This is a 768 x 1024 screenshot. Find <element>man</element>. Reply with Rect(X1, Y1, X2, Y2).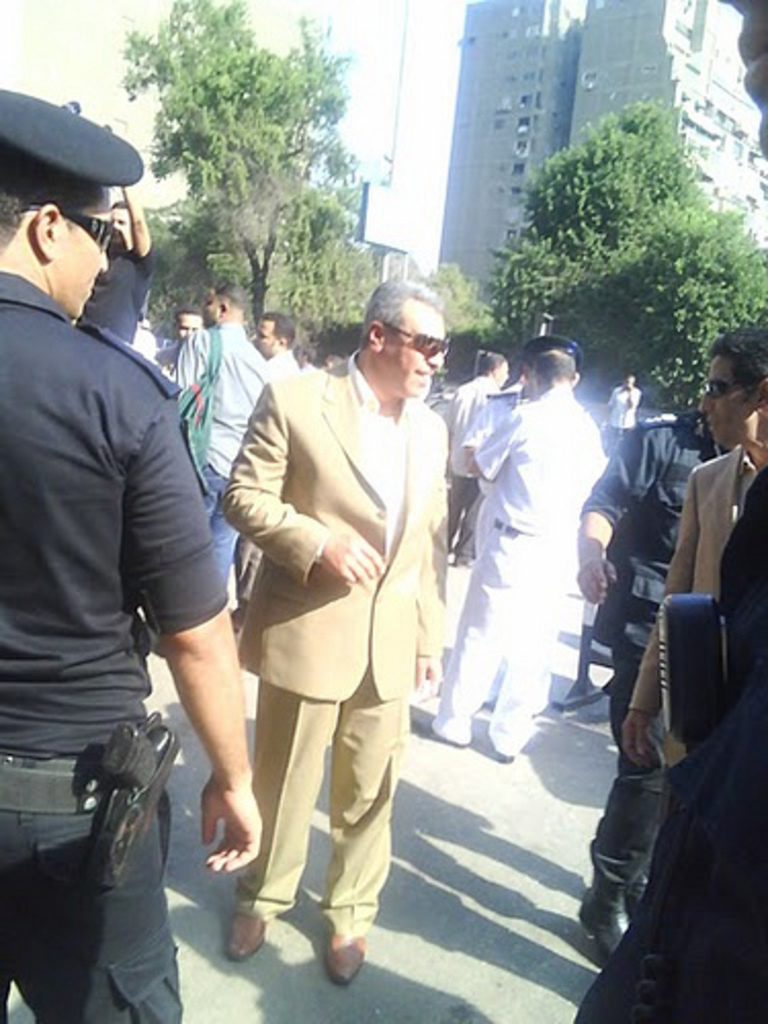
Rect(80, 180, 156, 350).
